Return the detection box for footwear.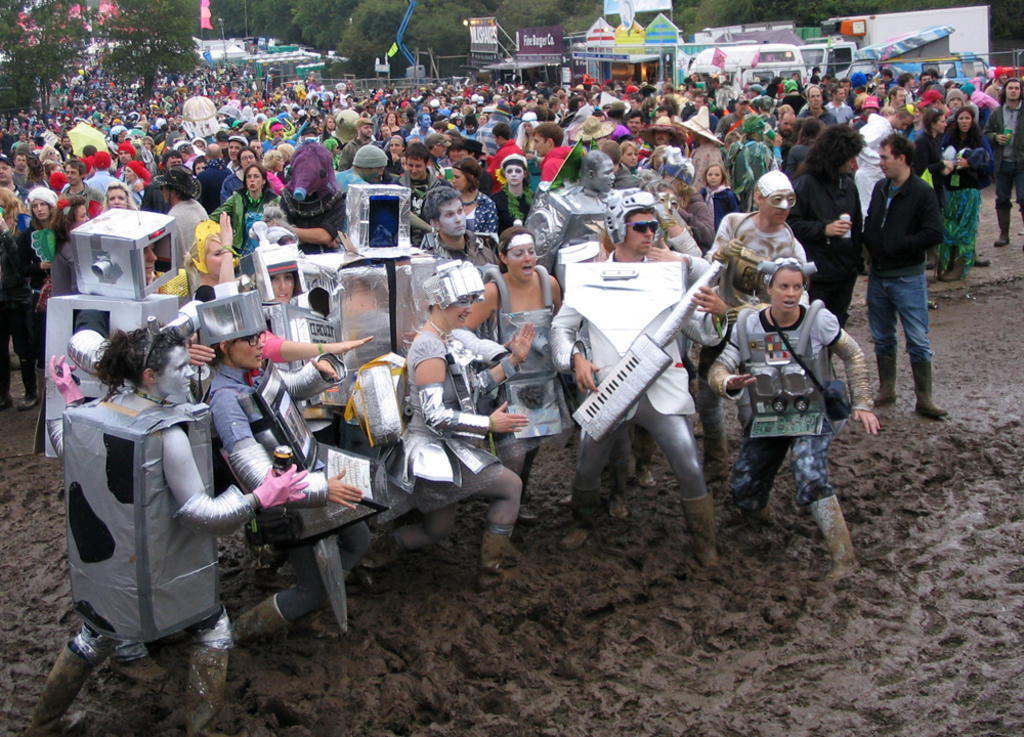
box=[15, 400, 38, 411].
